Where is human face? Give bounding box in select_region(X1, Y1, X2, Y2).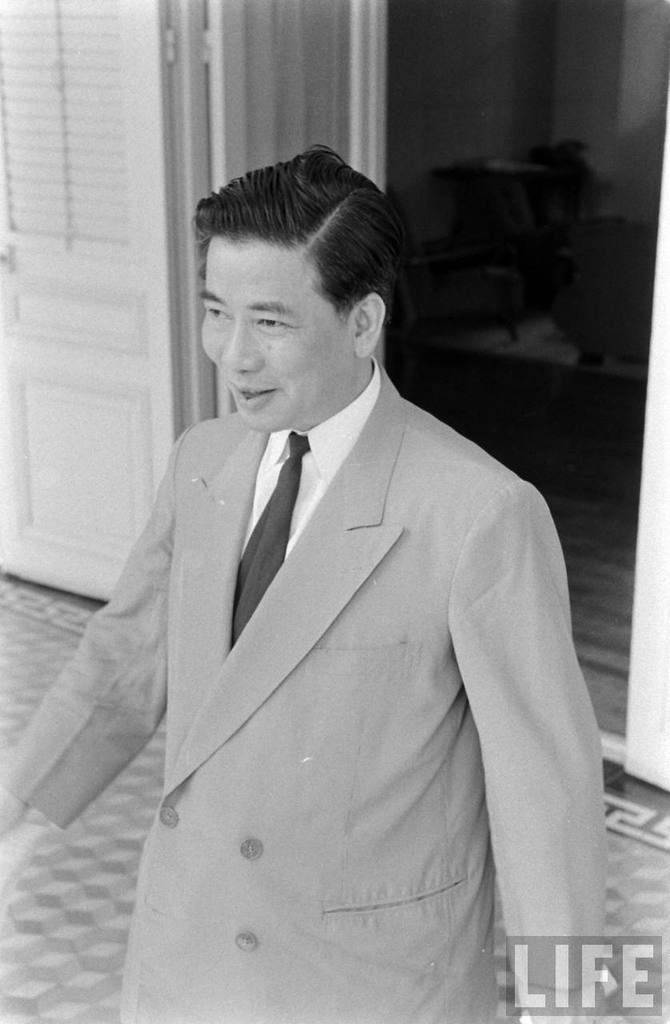
select_region(203, 245, 357, 433).
